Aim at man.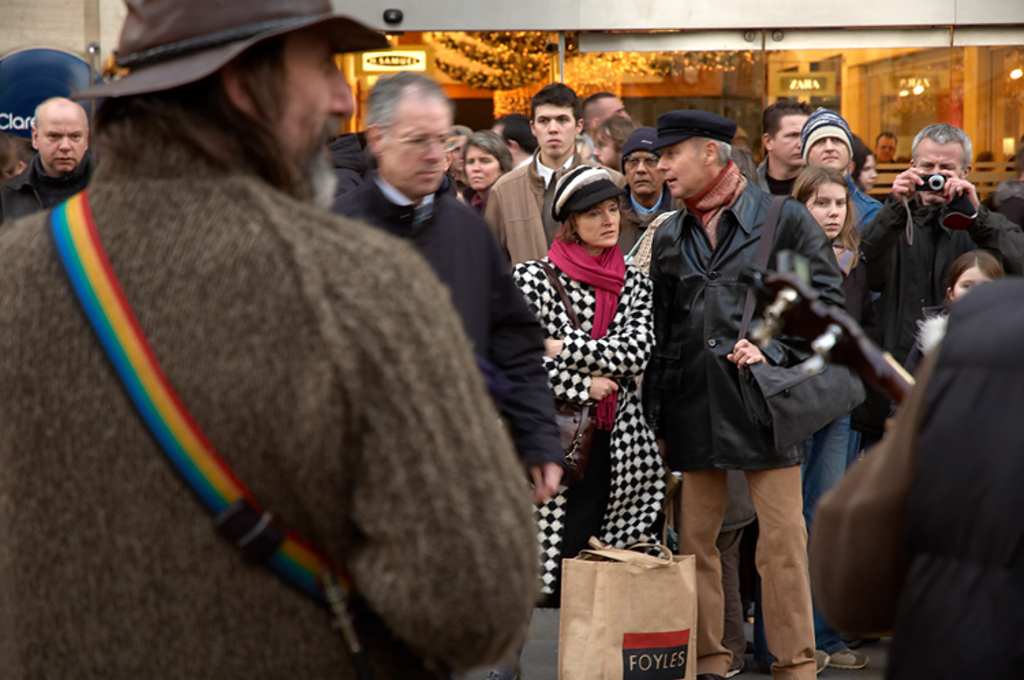
Aimed at box(0, 0, 538, 679).
